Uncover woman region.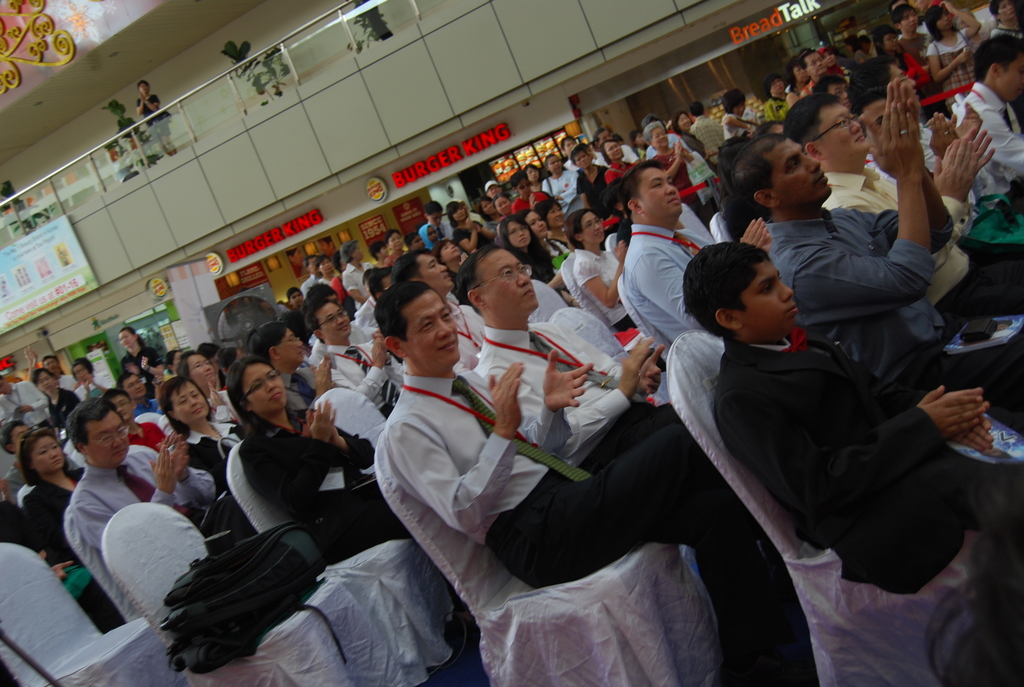
Uncovered: {"left": 20, "top": 431, "right": 89, "bottom": 569}.
